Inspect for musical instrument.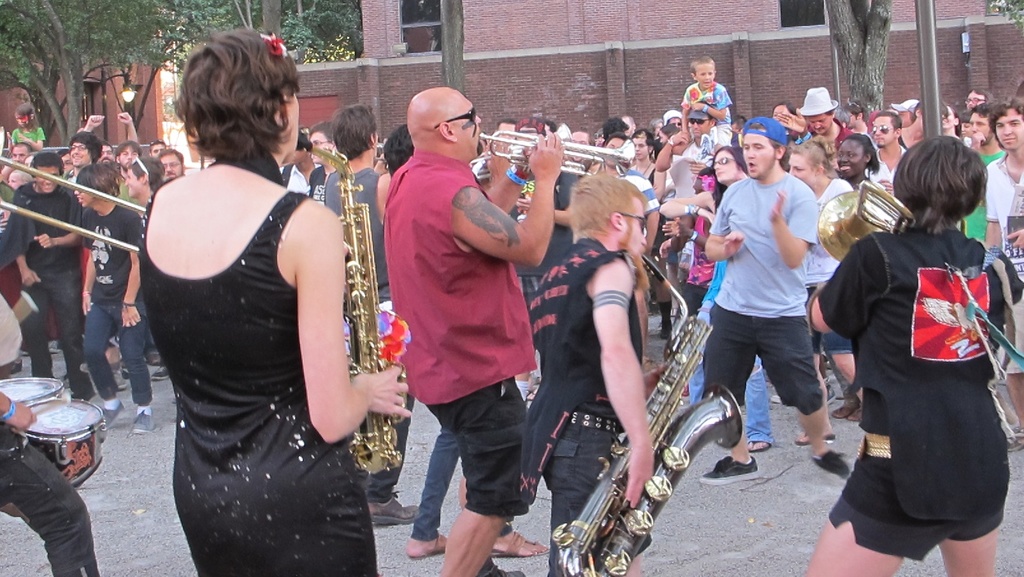
Inspection: 0:375:65:410.
